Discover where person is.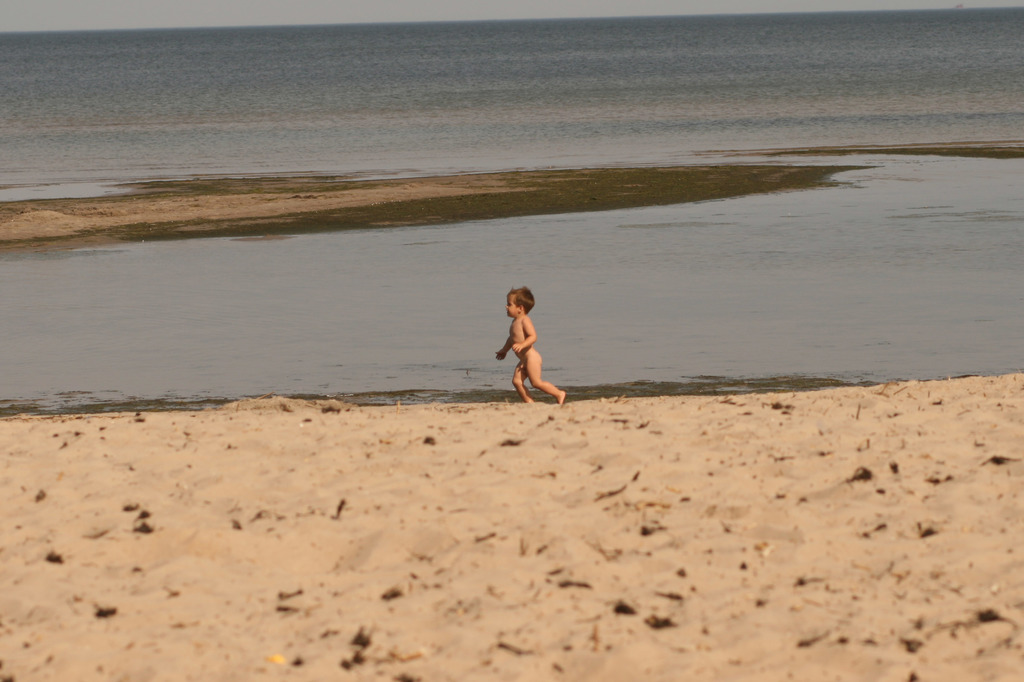
Discovered at detection(493, 282, 556, 406).
